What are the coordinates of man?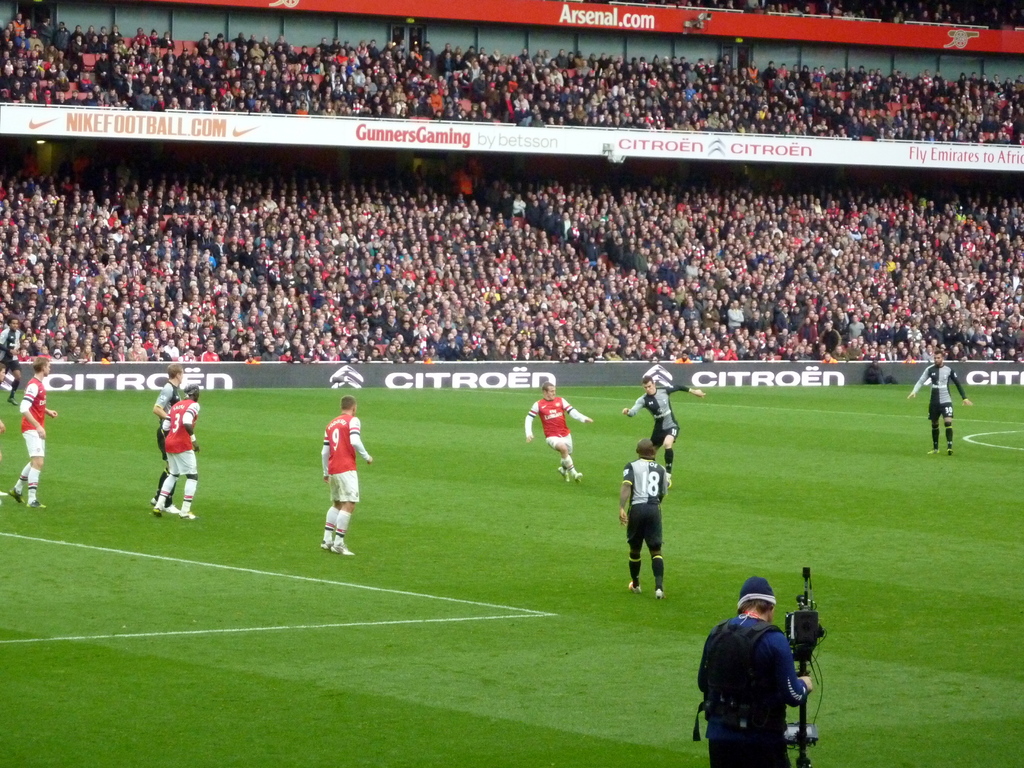
{"x1": 9, "y1": 357, "x2": 61, "y2": 511}.
